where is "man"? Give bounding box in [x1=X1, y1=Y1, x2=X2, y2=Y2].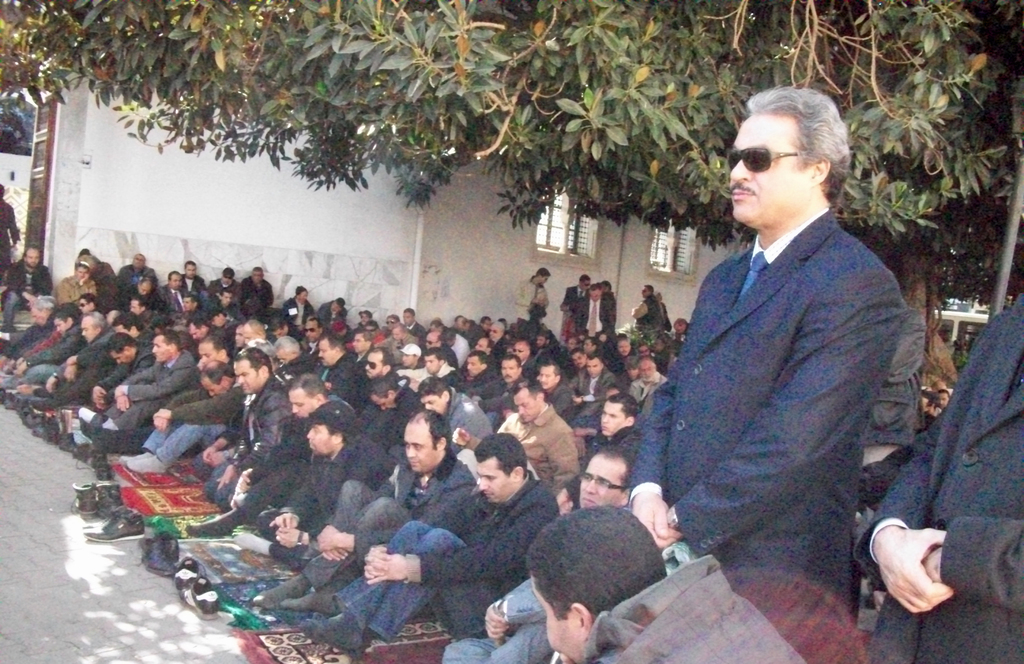
[x1=282, y1=334, x2=324, y2=374].
